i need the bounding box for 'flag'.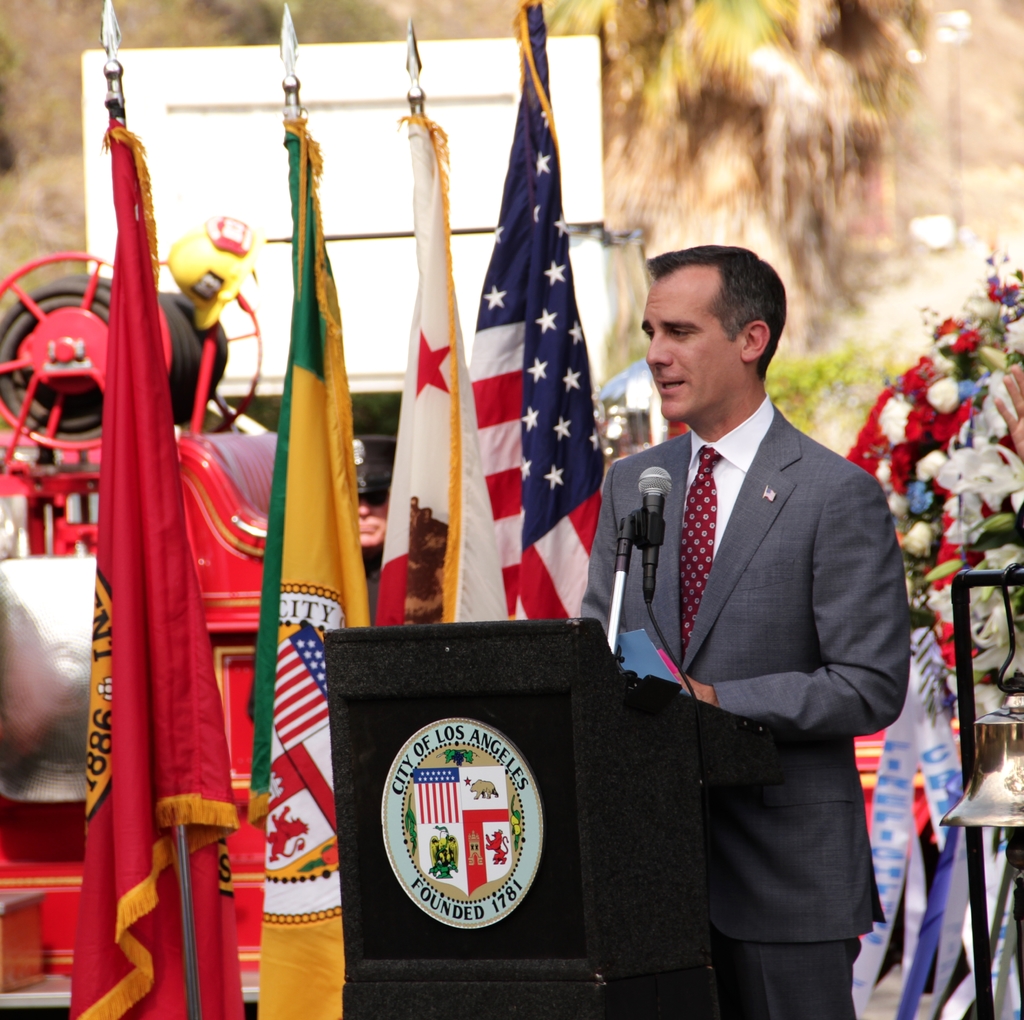
Here it is: crop(248, 117, 373, 1019).
